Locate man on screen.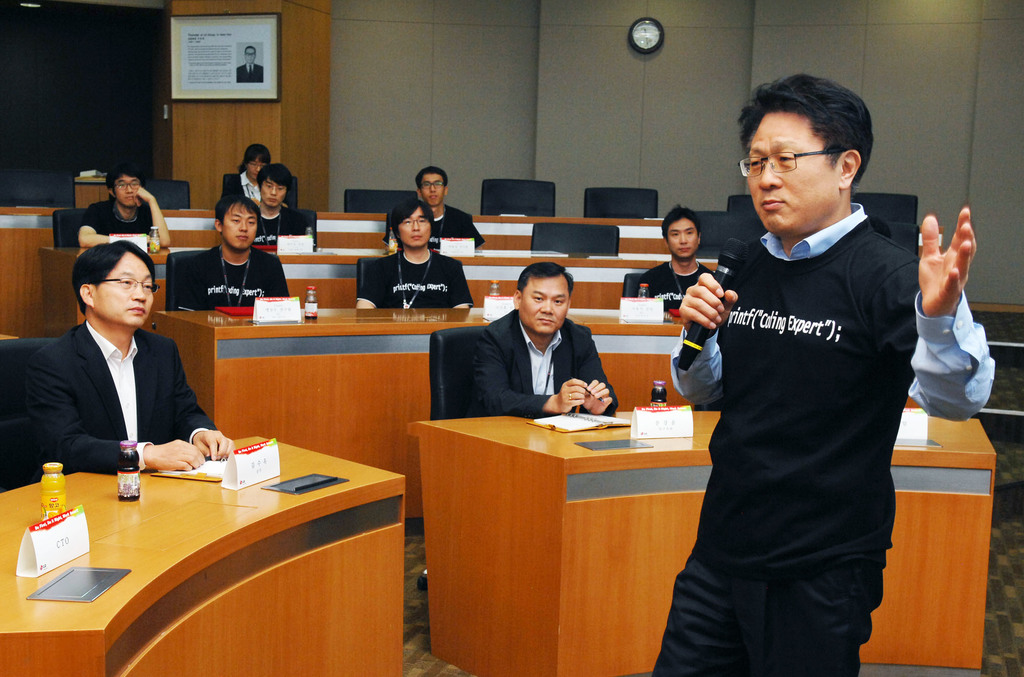
On screen at box=[635, 205, 715, 311].
